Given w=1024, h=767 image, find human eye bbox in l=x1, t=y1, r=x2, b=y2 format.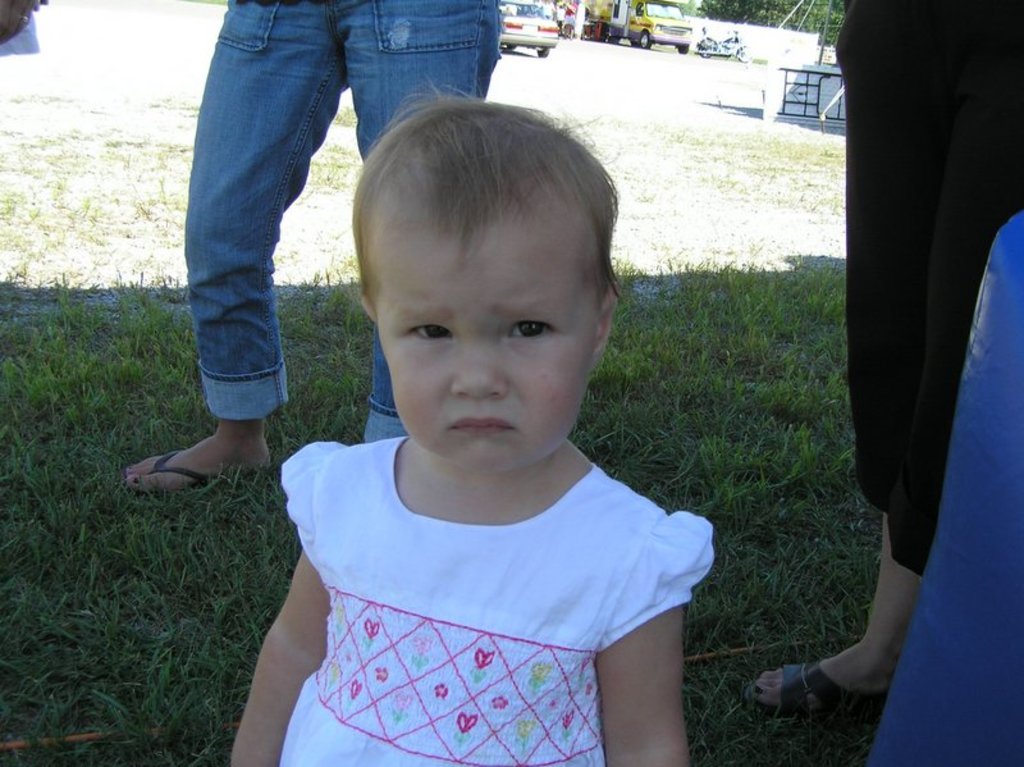
l=403, t=310, r=452, b=350.
